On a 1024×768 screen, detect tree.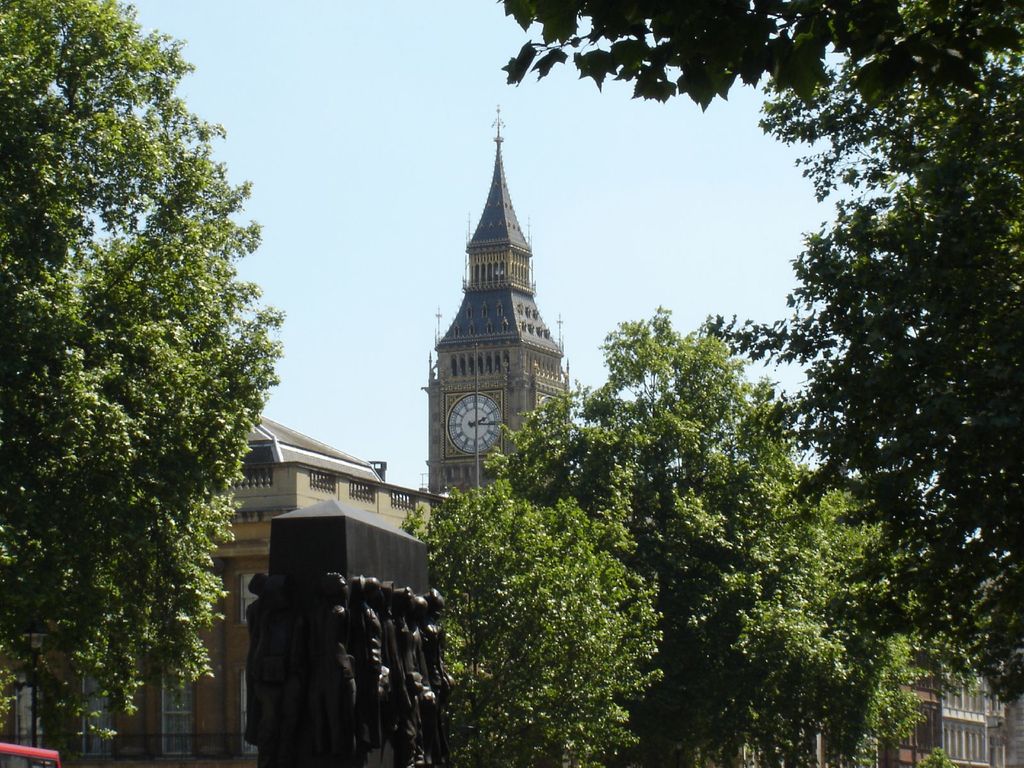
[x1=495, y1=0, x2=1023, y2=115].
